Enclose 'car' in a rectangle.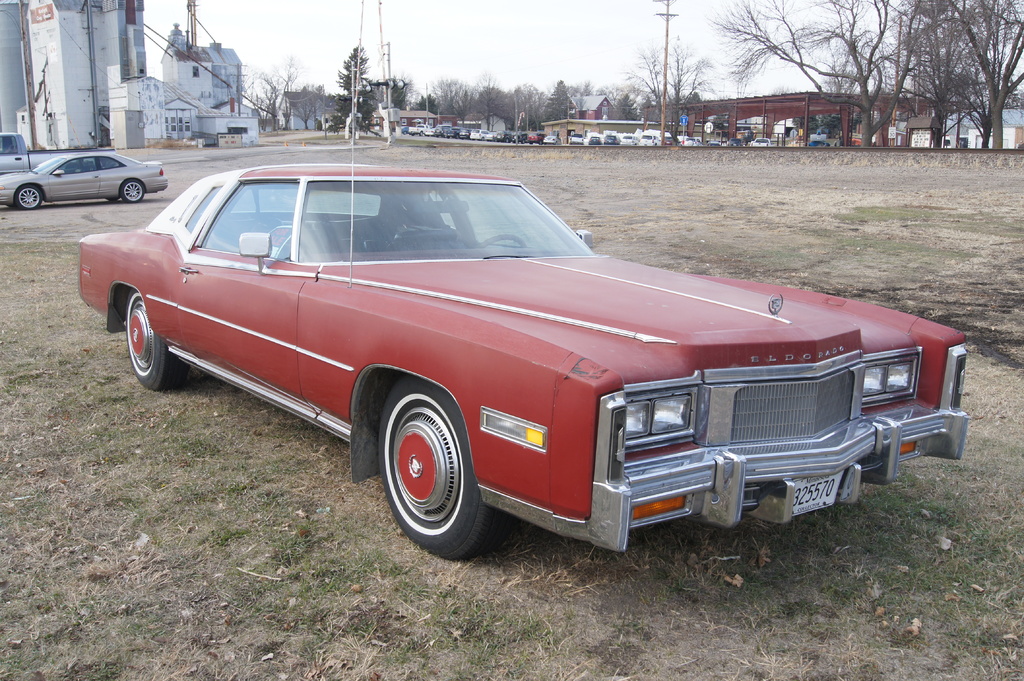
locate(0, 148, 166, 204).
